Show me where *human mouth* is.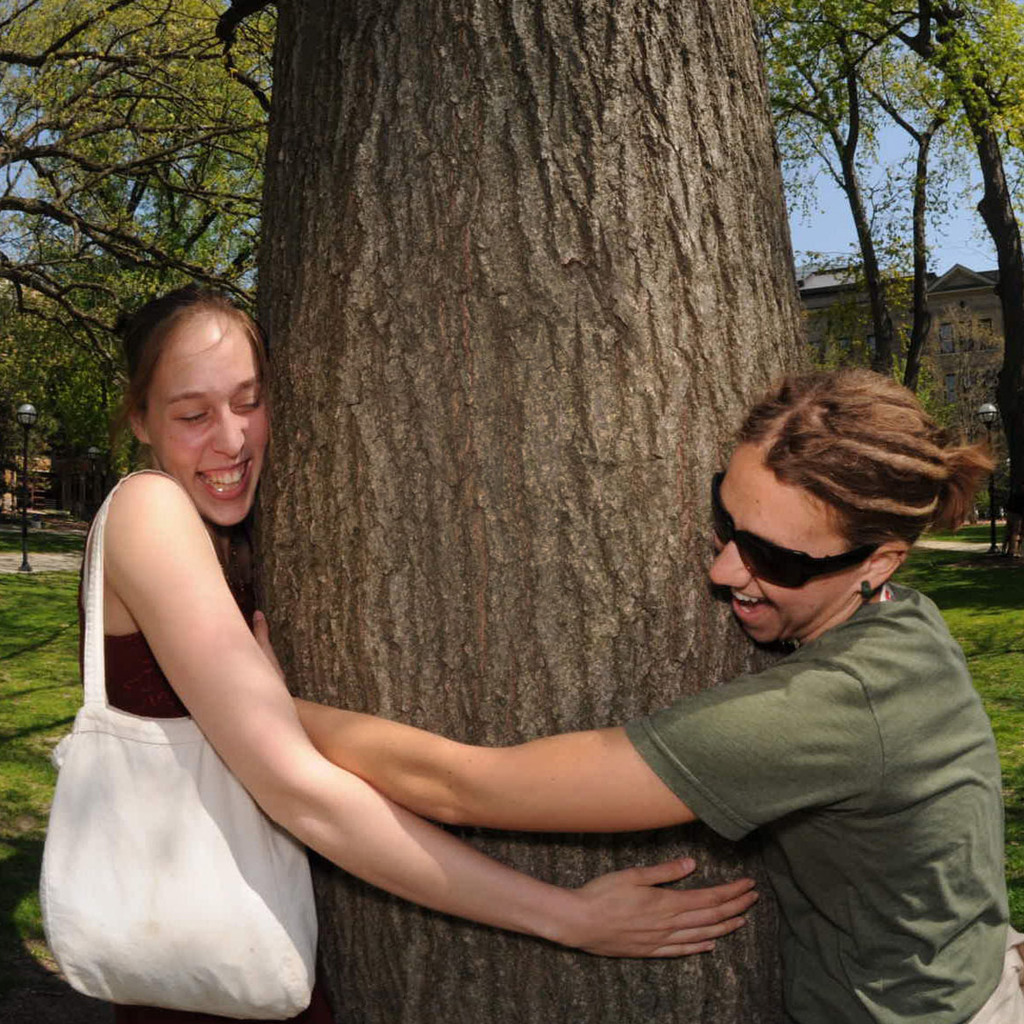
*human mouth* is at pyautogui.locateOnScreen(194, 456, 256, 502).
